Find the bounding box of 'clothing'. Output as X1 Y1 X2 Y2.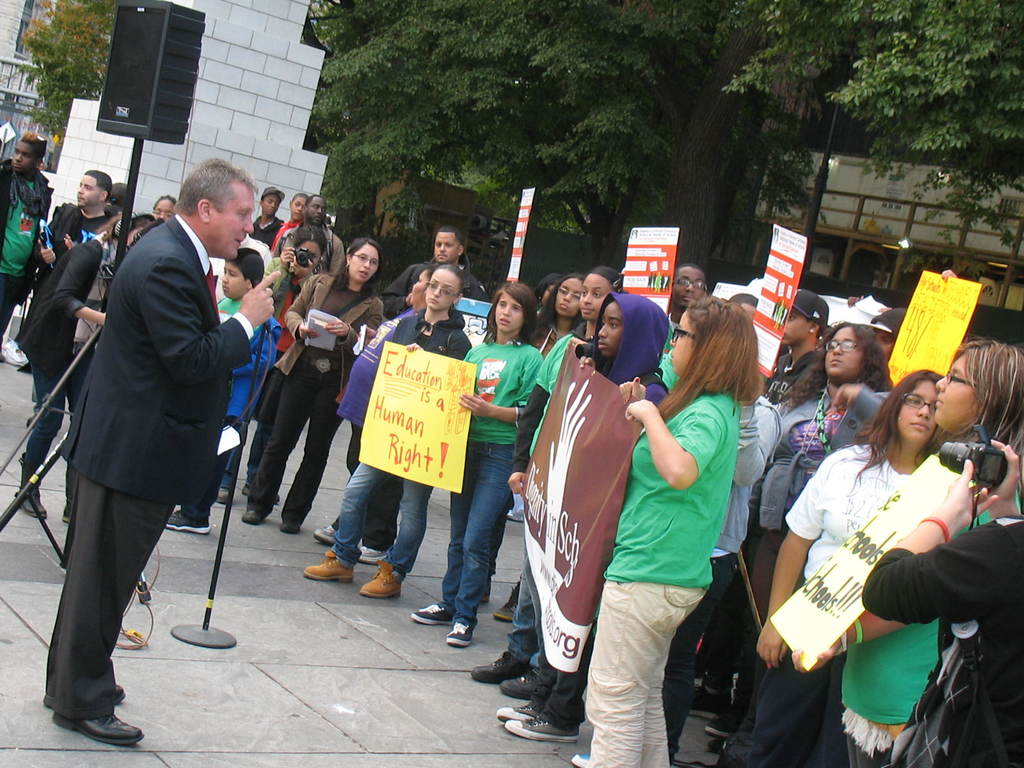
27 237 99 487.
